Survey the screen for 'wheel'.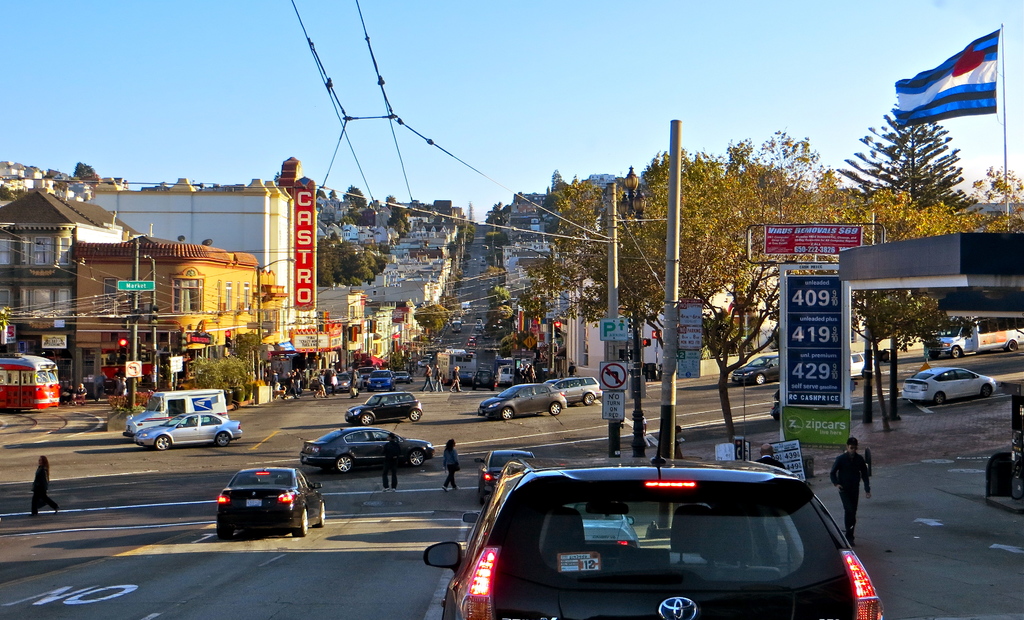
Survey found: locate(935, 392, 945, 404).
